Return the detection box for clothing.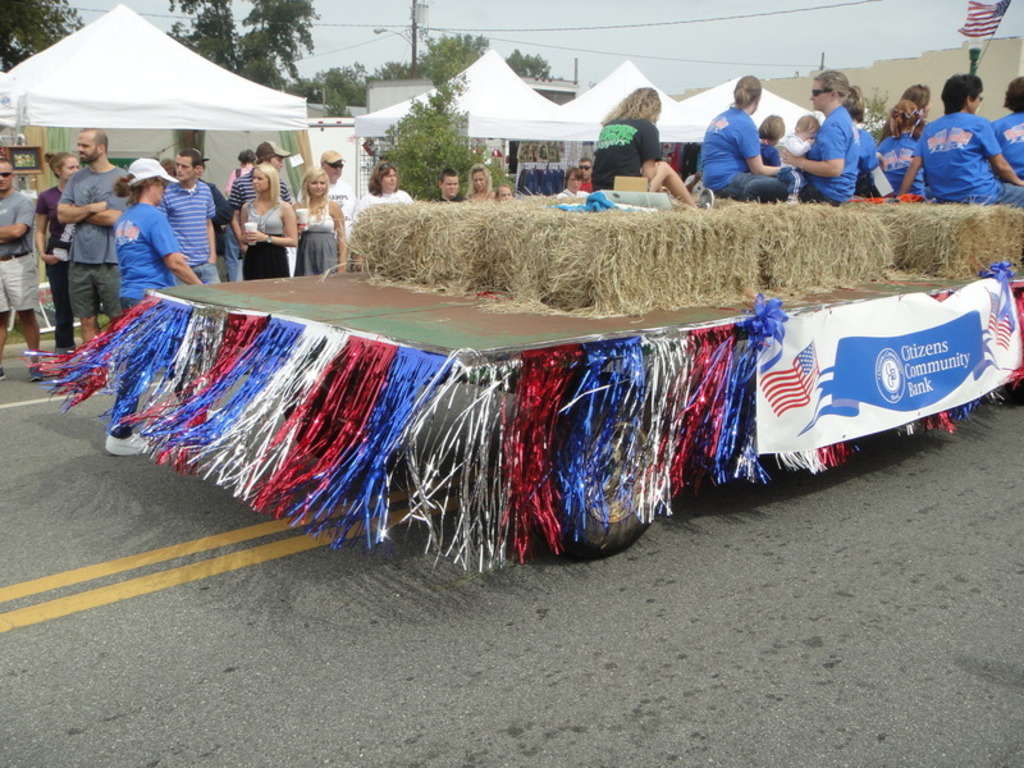
<region>225, 170, 293, 279</region>.
